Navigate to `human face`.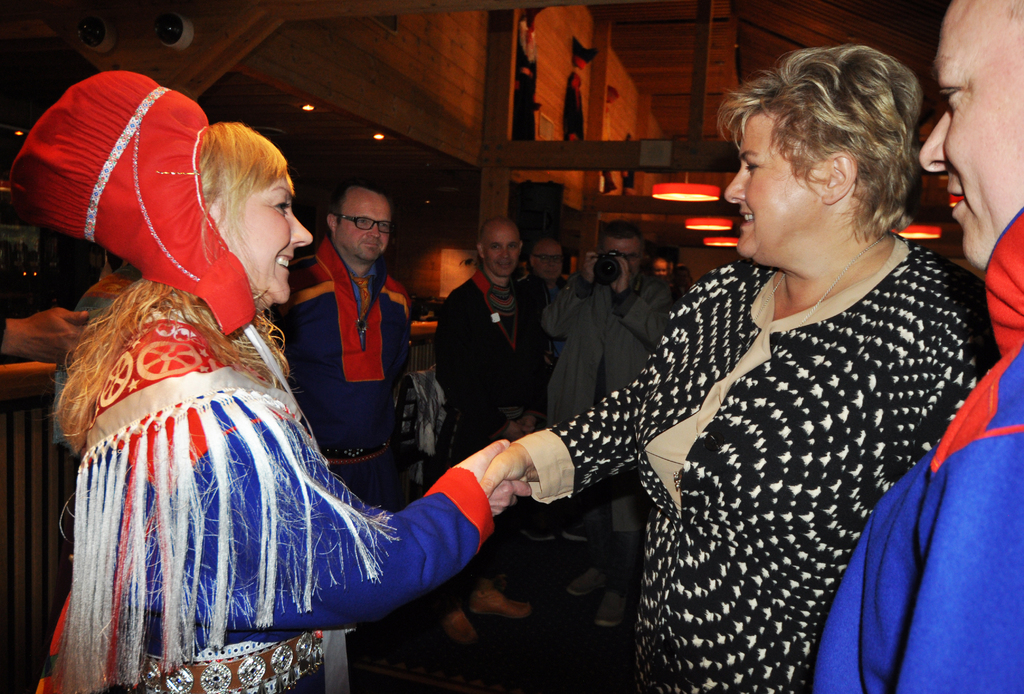
Navigation target: 609/233/648/272.
